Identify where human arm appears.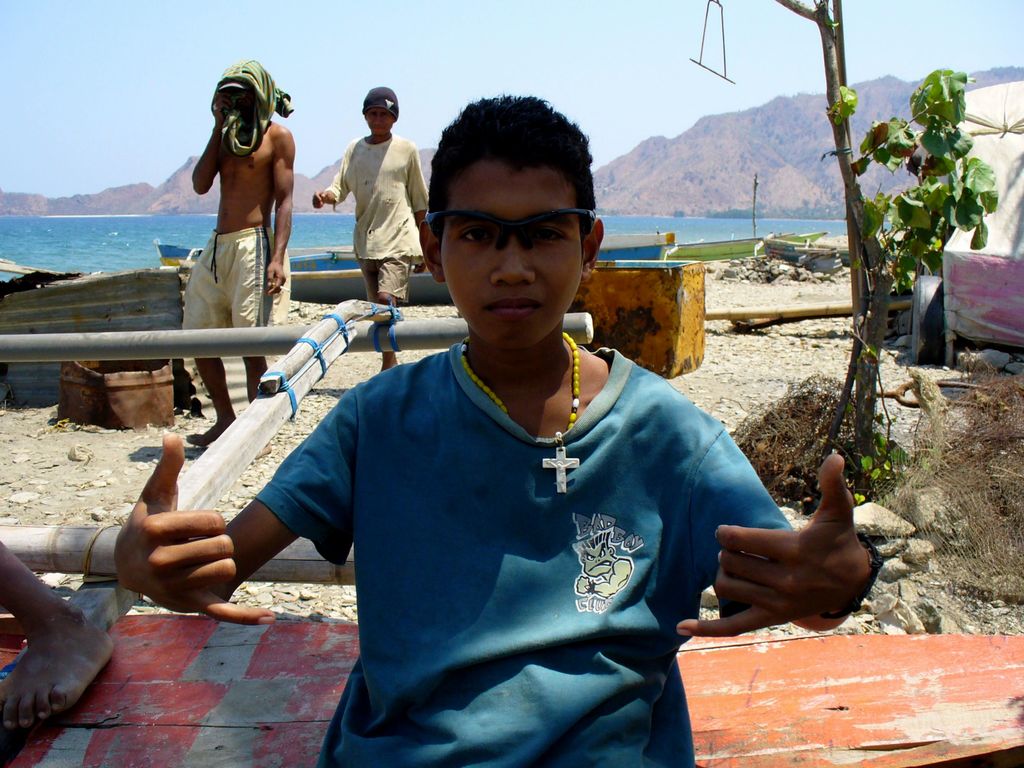
Appears at x1=260, y1=122, x2=297, y2=301.
